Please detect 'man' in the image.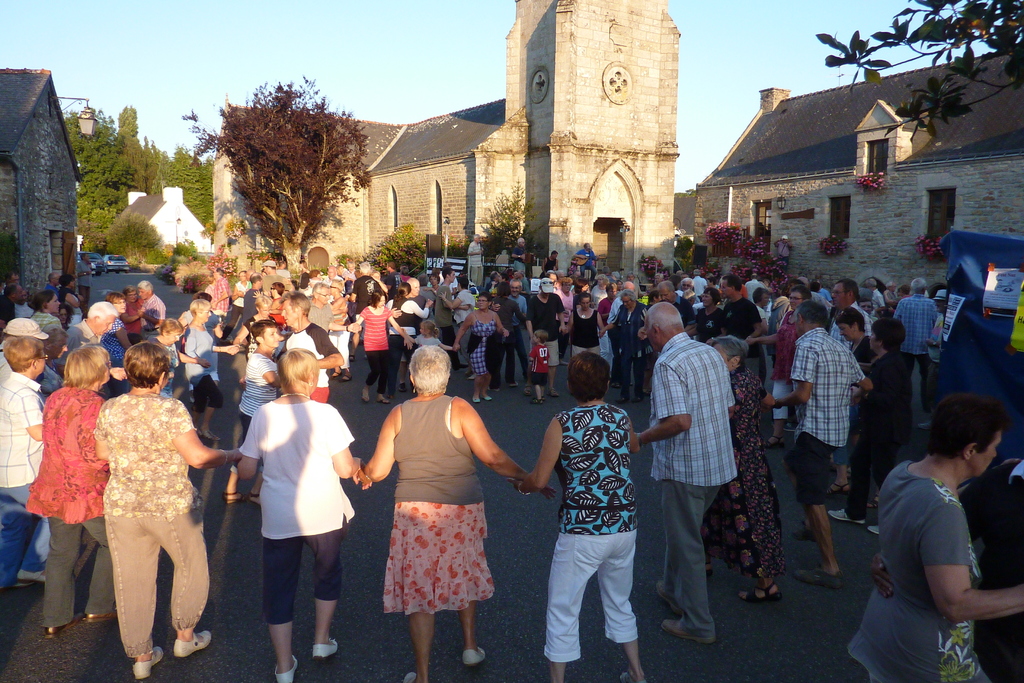
{"left": 136, "top": 281, "right": 168, "bottom": 334}.
